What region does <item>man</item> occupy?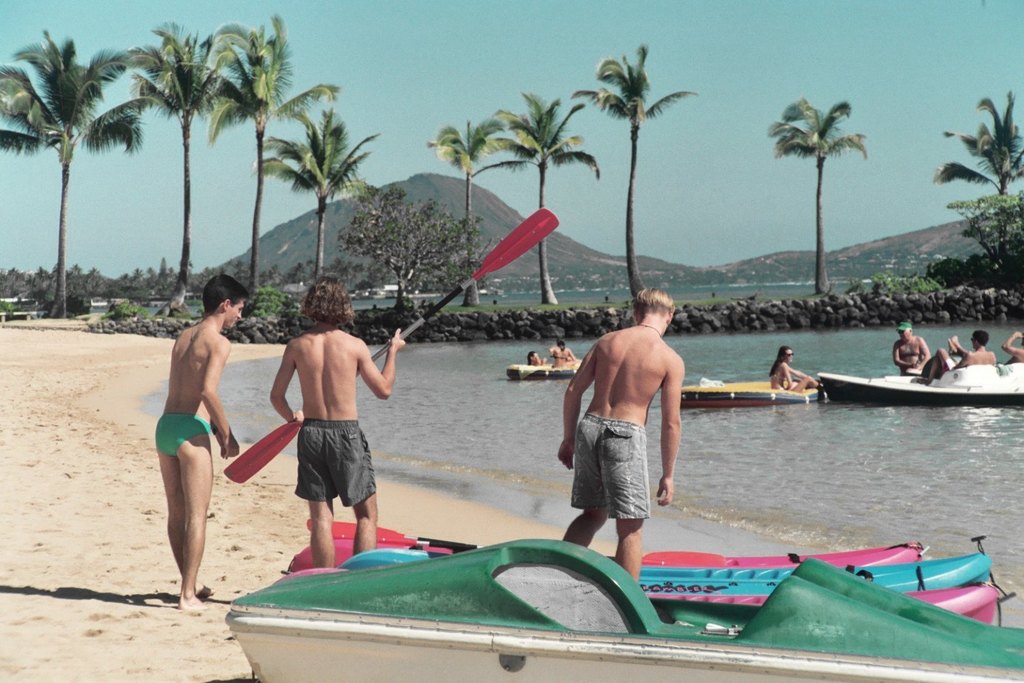
box(272, 273, 406, 570).
